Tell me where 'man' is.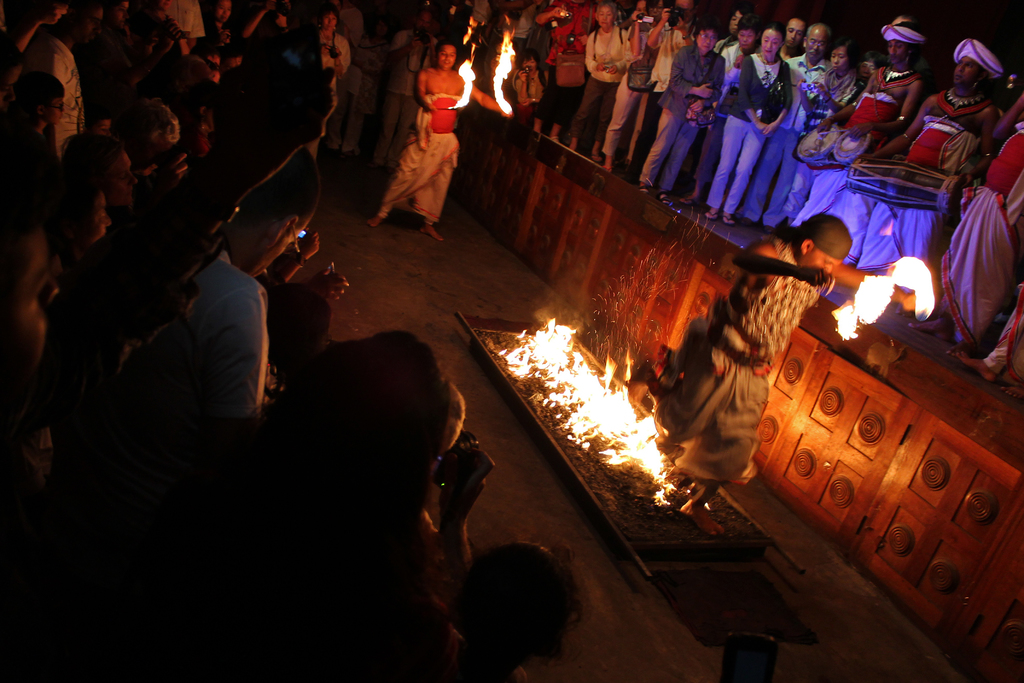
'man' is at detection(147, 147, 321, 429).
